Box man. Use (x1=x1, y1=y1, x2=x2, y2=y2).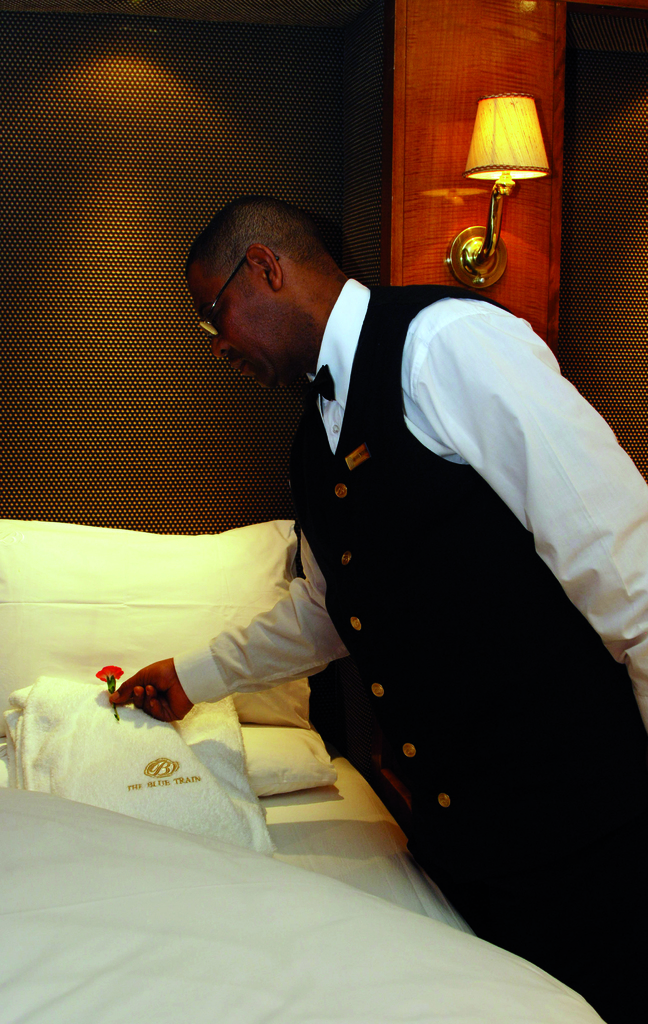
(x1=89, y1=167, x2=615, y2=953).
